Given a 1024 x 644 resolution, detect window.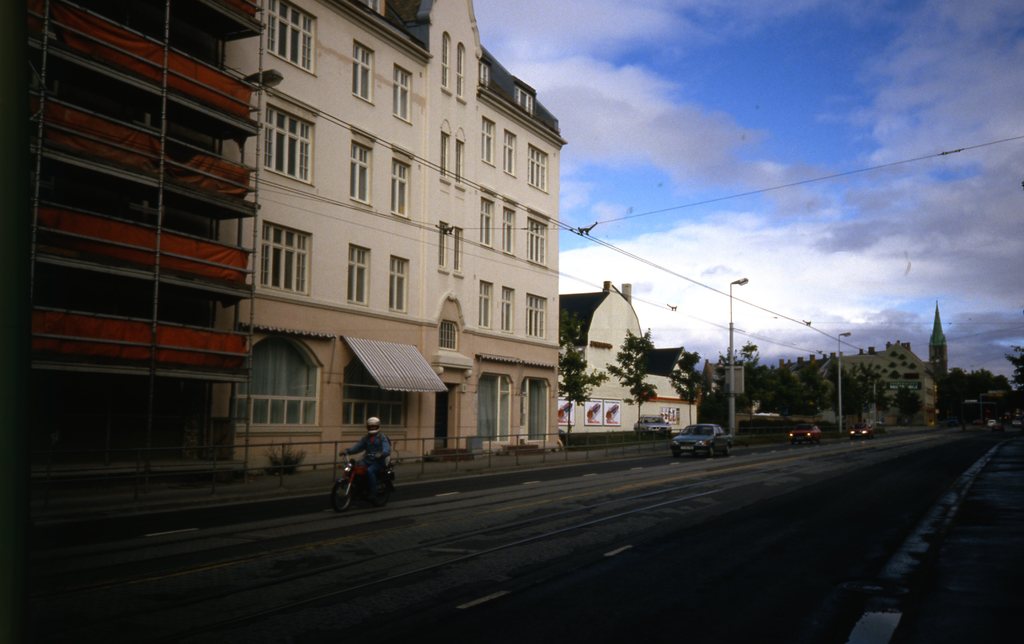
[left=388, top=255, right=406, bottom=316].
